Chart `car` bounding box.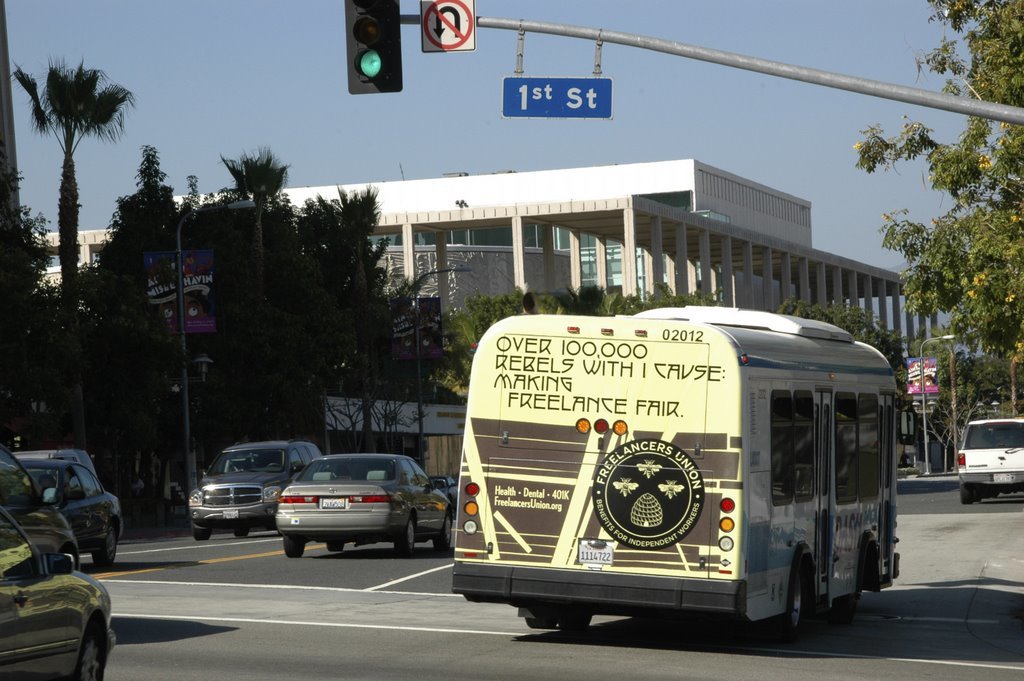
Charted: bbox=[0, 504, 119, 680].
